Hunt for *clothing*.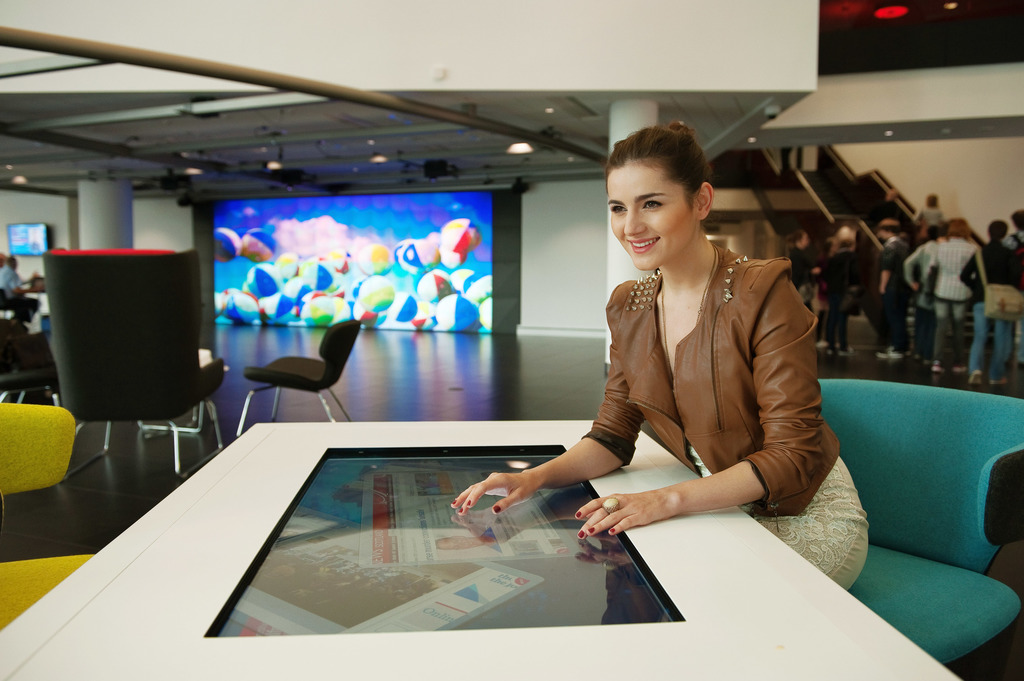
Hunted down at <box>963,236,1023,323</box>.
